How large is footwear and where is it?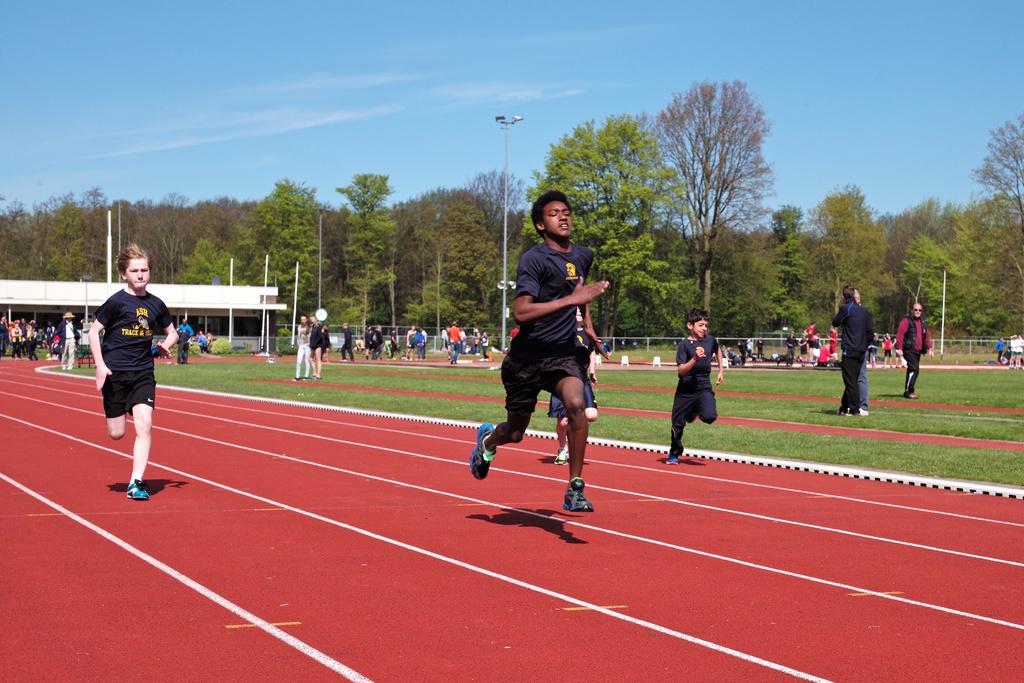
Bounding box: 302:375:307:381.
